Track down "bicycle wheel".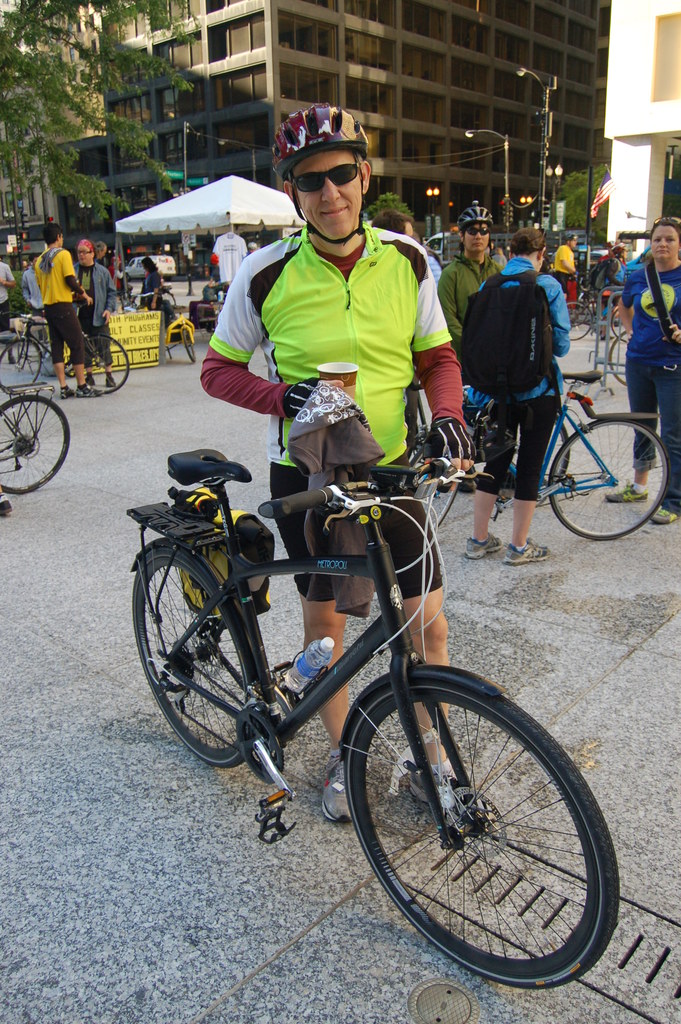
Tracked to crop(568, 298, 593, 340).
